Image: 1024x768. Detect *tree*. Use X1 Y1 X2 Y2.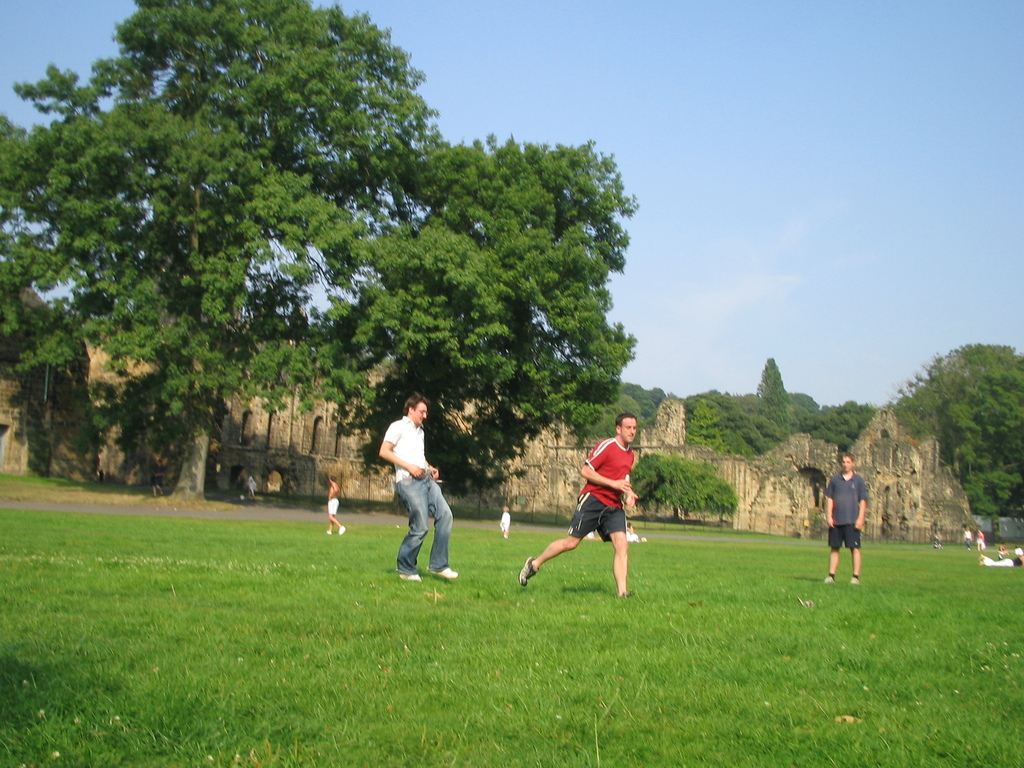
935 333 1023 535.
